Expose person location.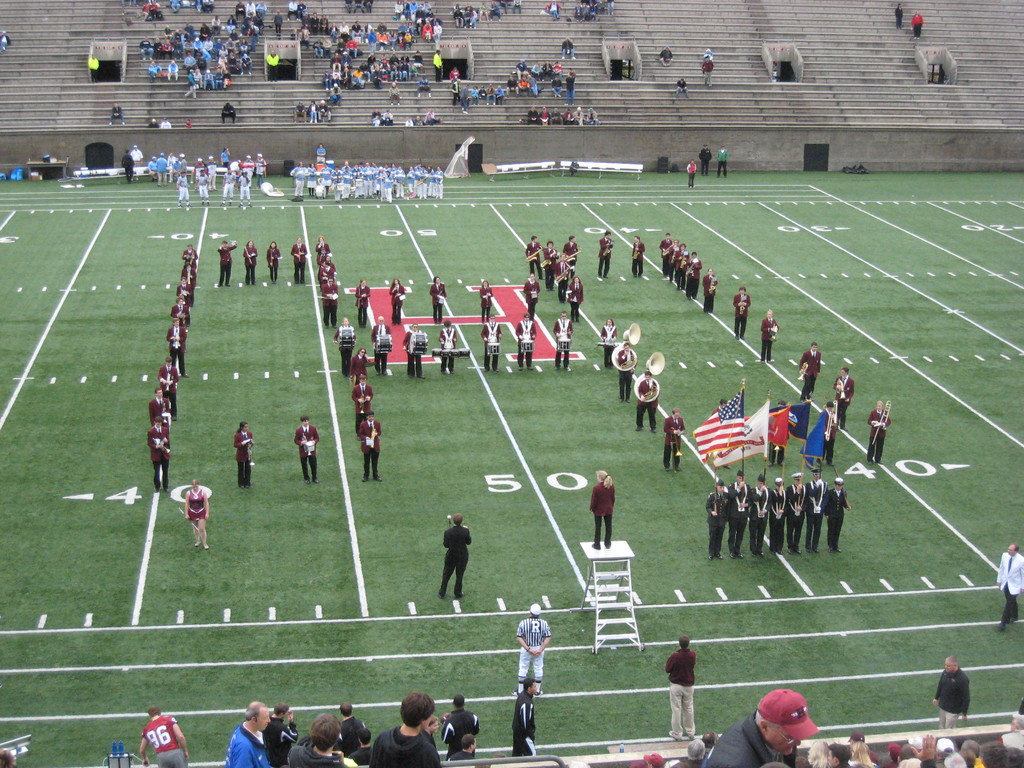
Exposed at box=[600, 236, 611, 281].
